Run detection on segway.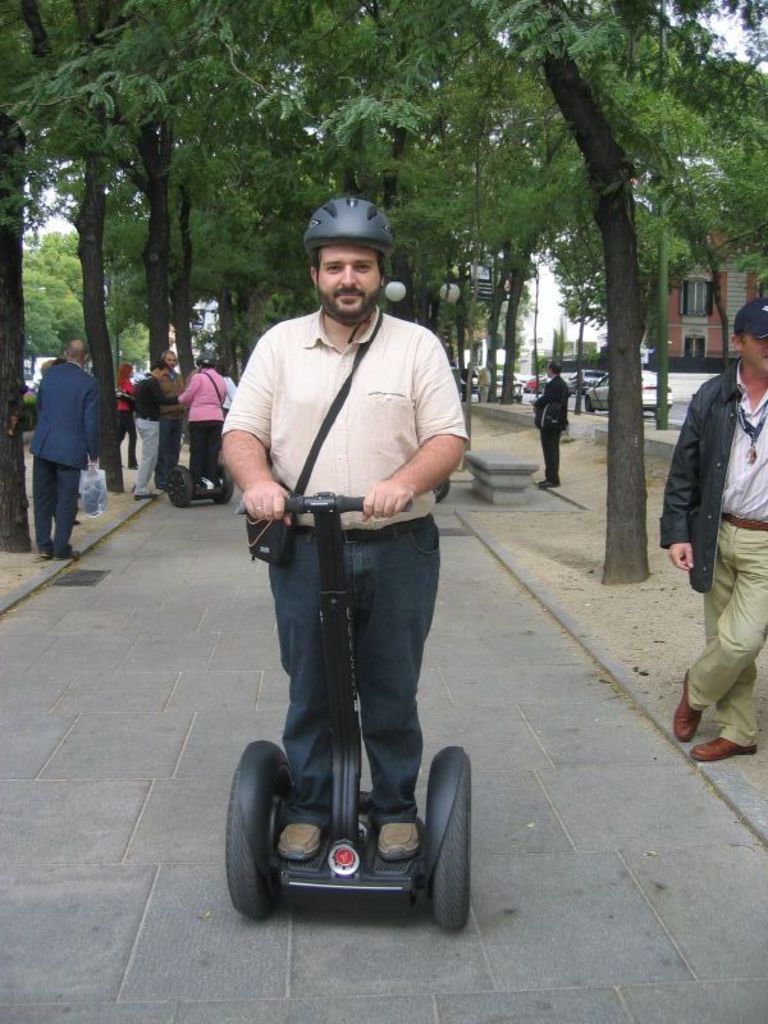
Result: detection(233, 495, 471, 927).
